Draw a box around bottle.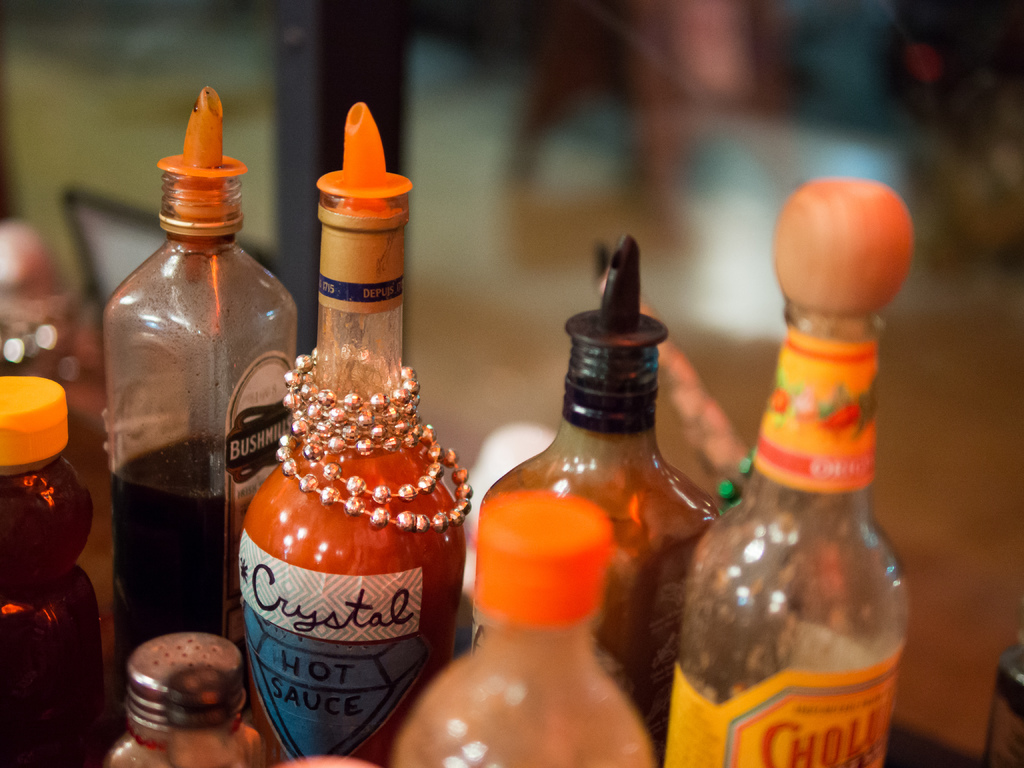
[left=232, top=98, right=466, bottom=767].
